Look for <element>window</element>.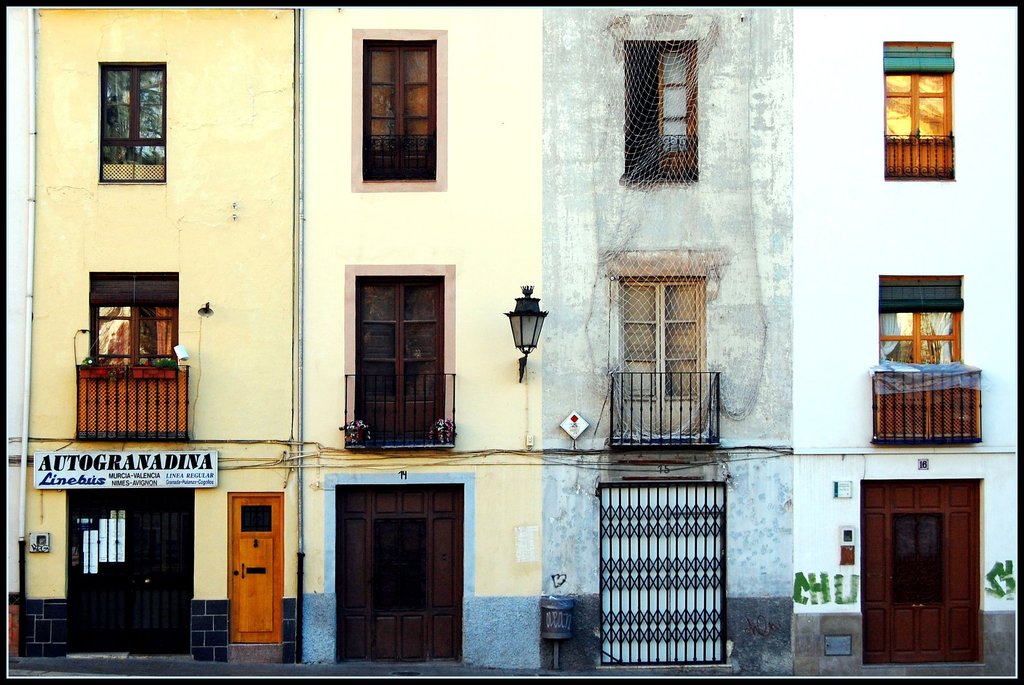
Found: <region>362, 39, 438, 179</region>.
